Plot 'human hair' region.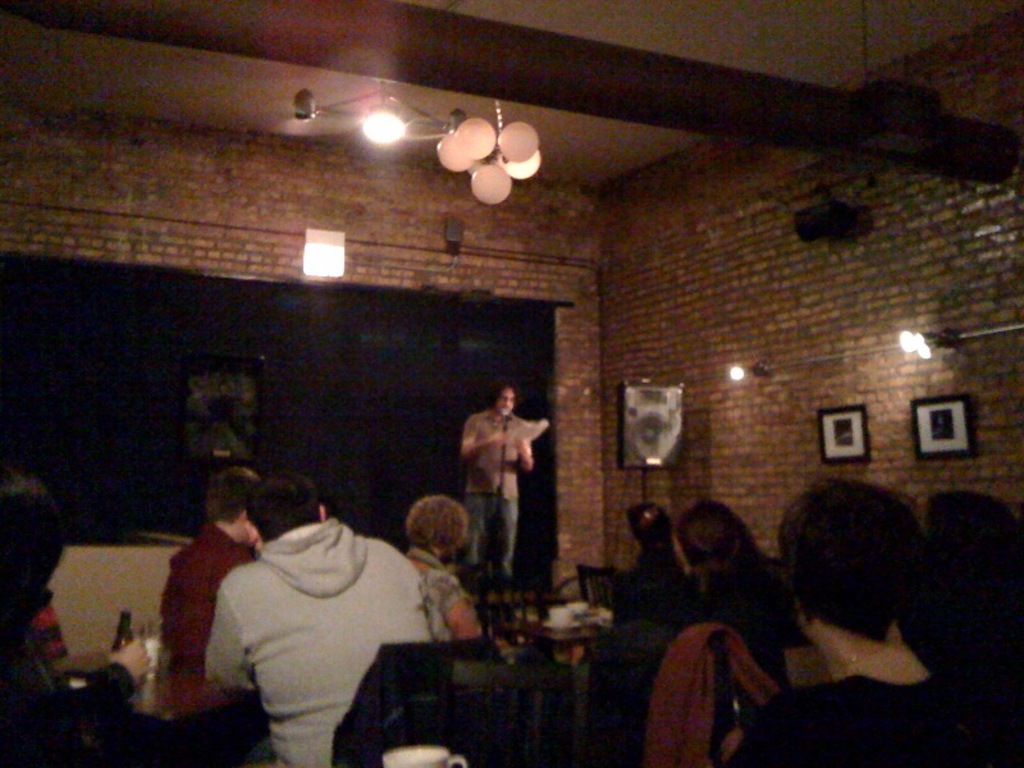
Plotted at (x1=0, y1=475, x2=67, y2=586).
